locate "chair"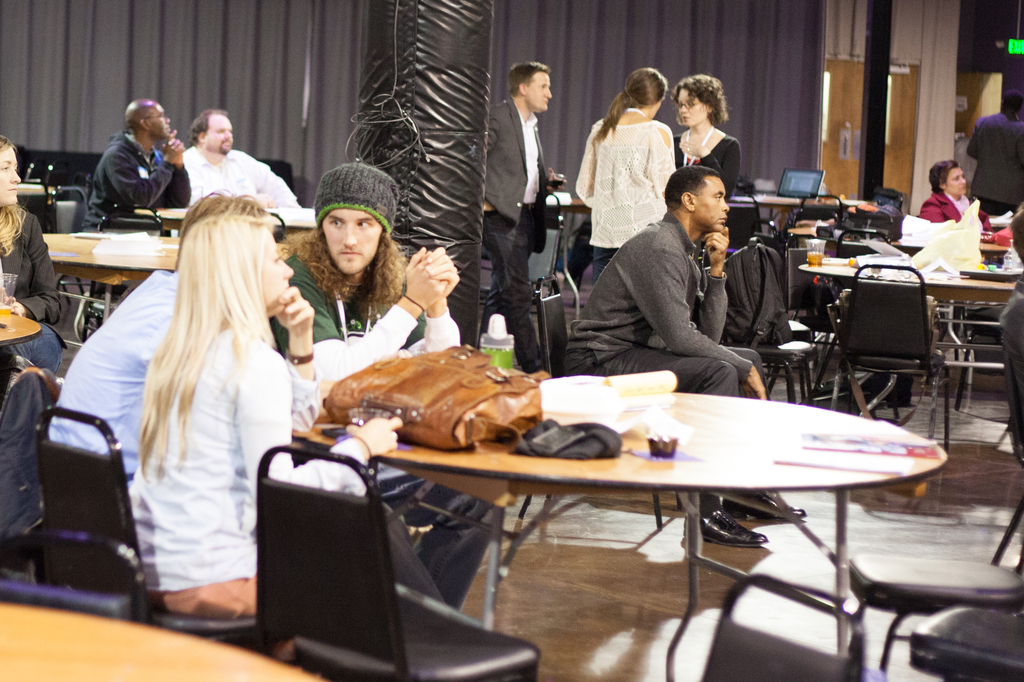
[694, 576, 866, 681]
